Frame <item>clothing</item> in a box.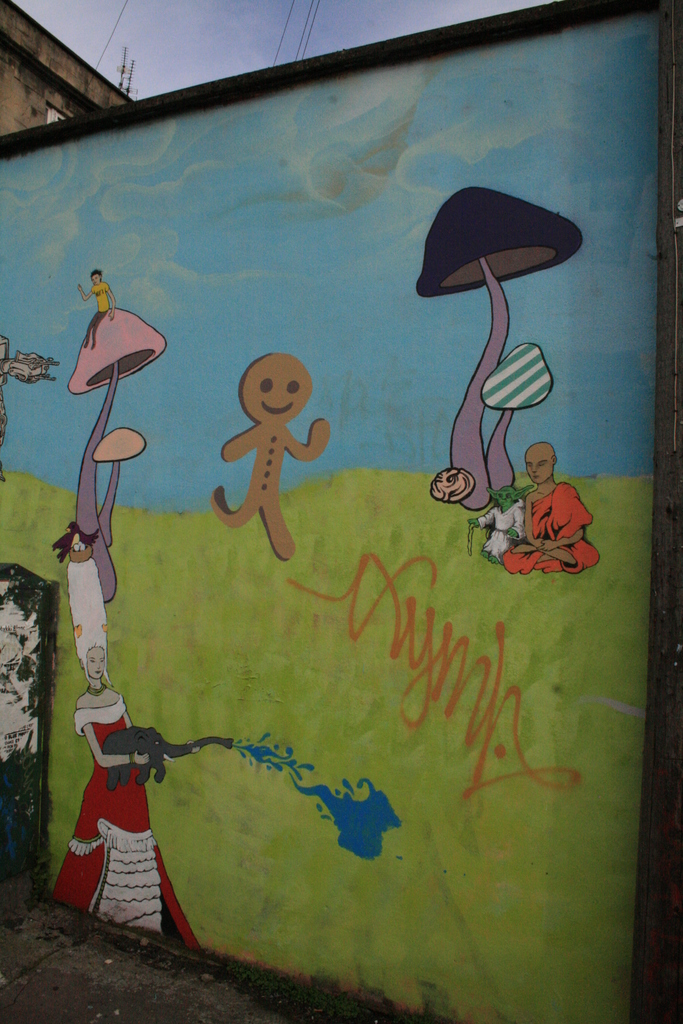
[left=500, top=488, right=602, bottom=568].
